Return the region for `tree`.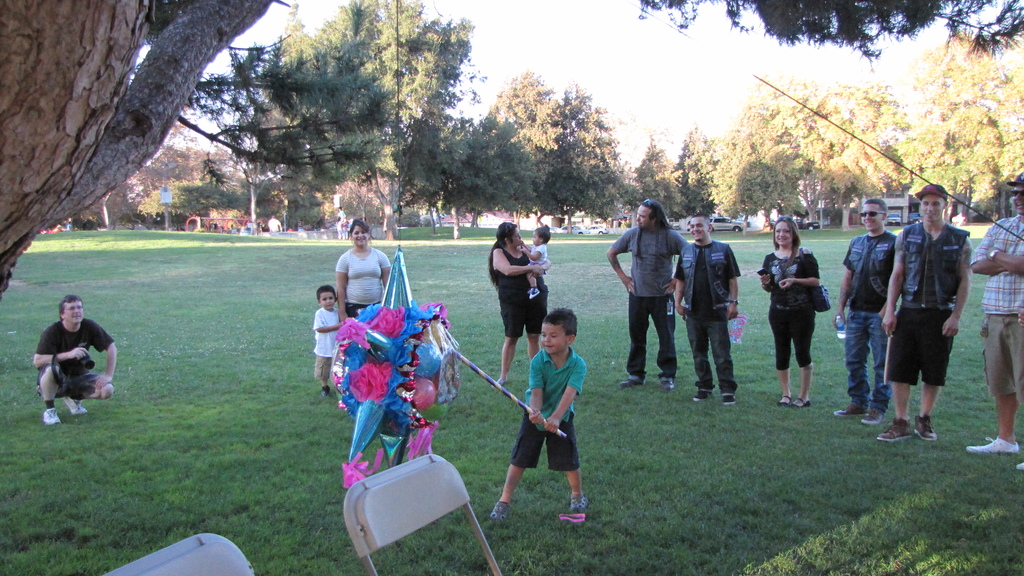
left=227, top=0, right=451, bottom=235.
